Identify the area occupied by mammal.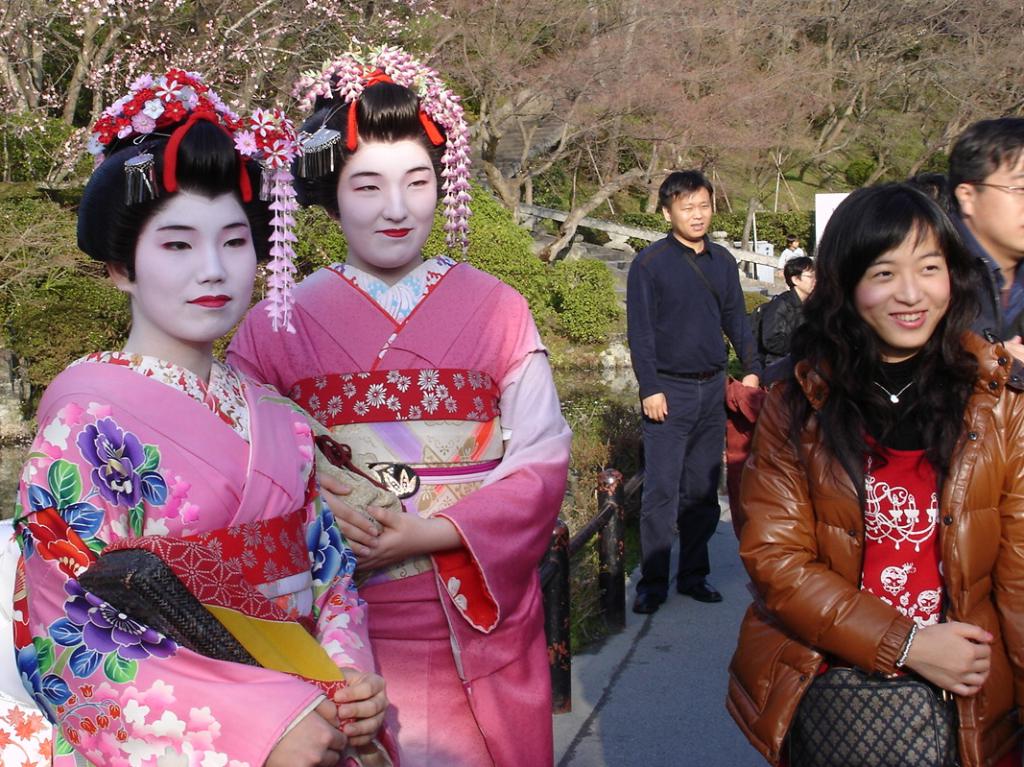
Area: bbox=(728, 176, 1023, 766).
